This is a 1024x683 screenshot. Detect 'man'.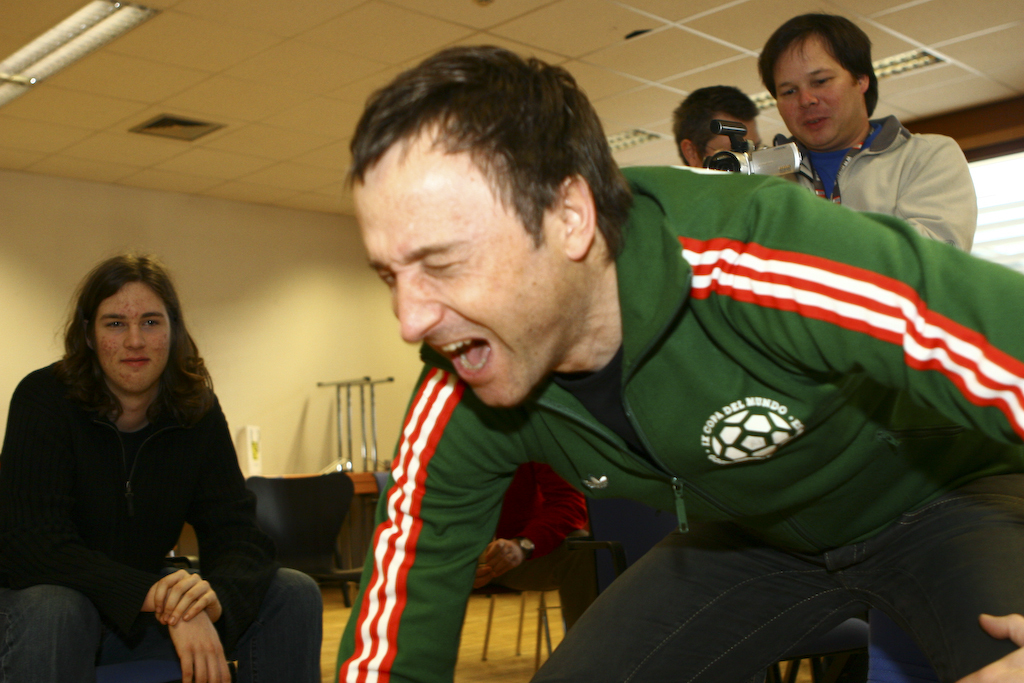
771/7/980/257.
